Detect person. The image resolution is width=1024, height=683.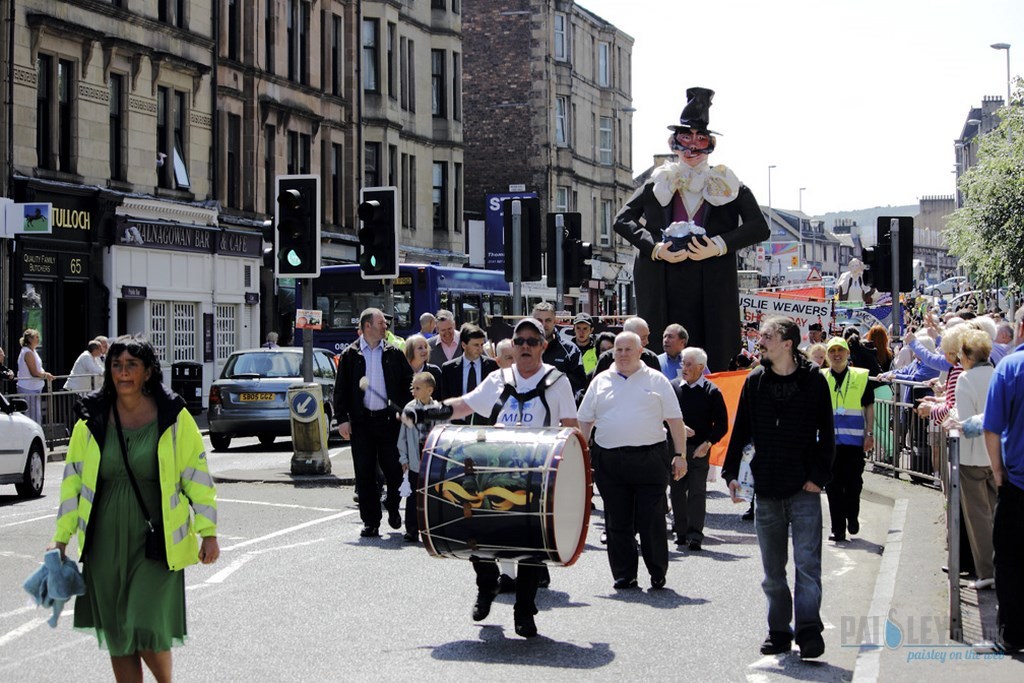
<region>832, 256, 885, 305</region>.
